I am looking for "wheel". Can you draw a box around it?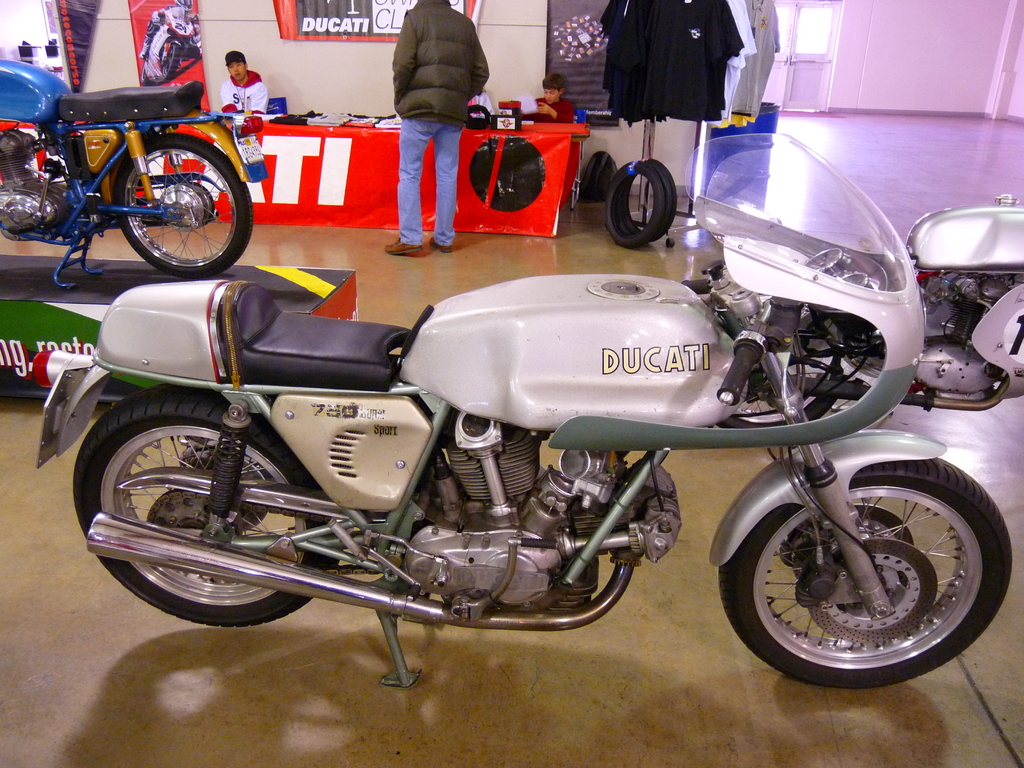
Sure, the bounding box is 603/164/668/246.
